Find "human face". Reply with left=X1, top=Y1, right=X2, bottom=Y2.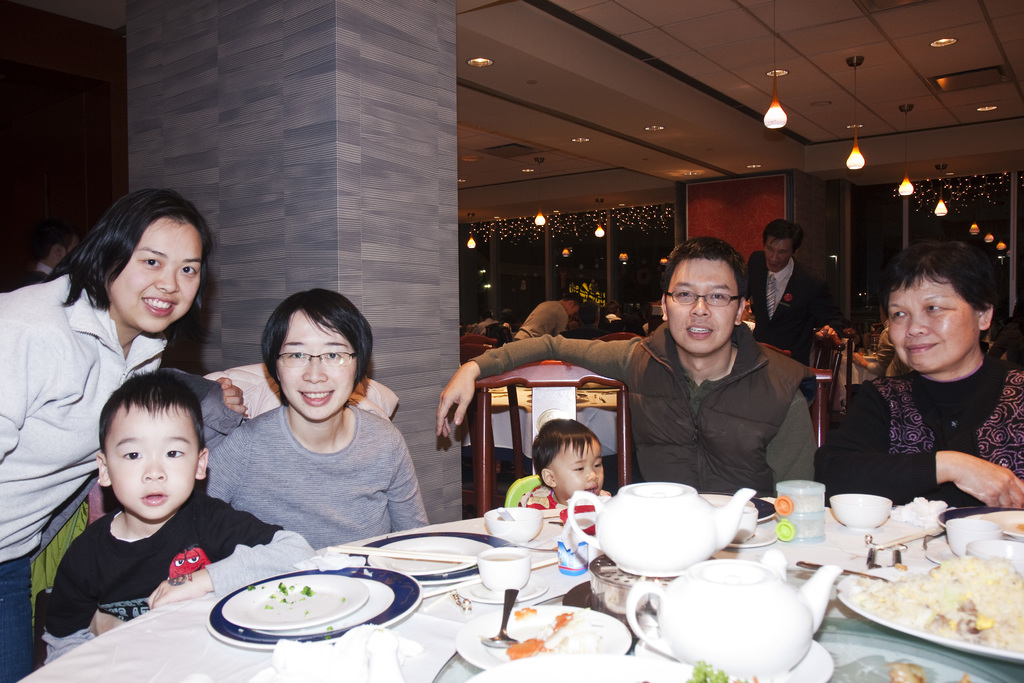
left=886, top=276, right=981, bottom=372.
